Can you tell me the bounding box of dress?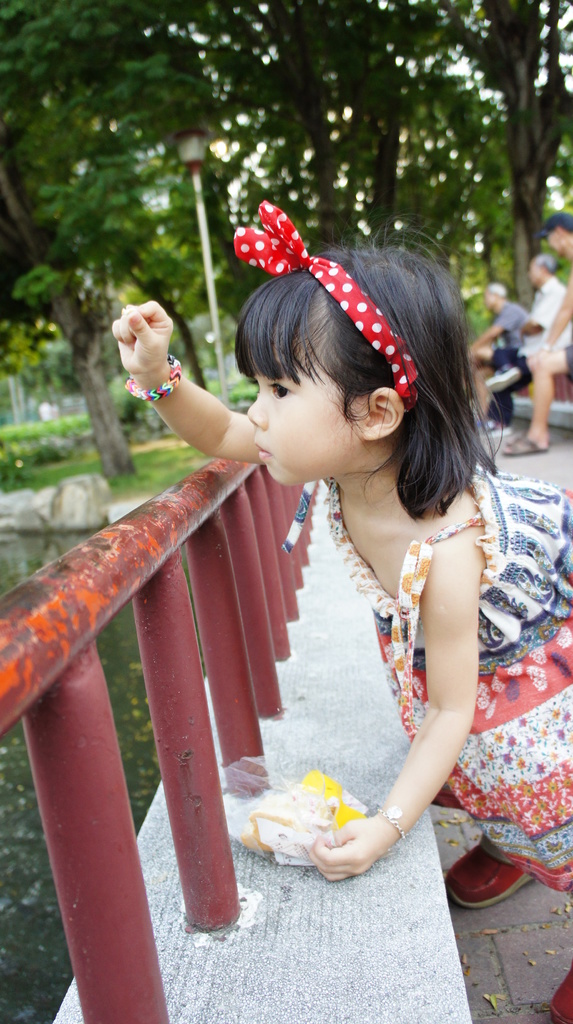
l=323, t=459, r=572, b=893.
